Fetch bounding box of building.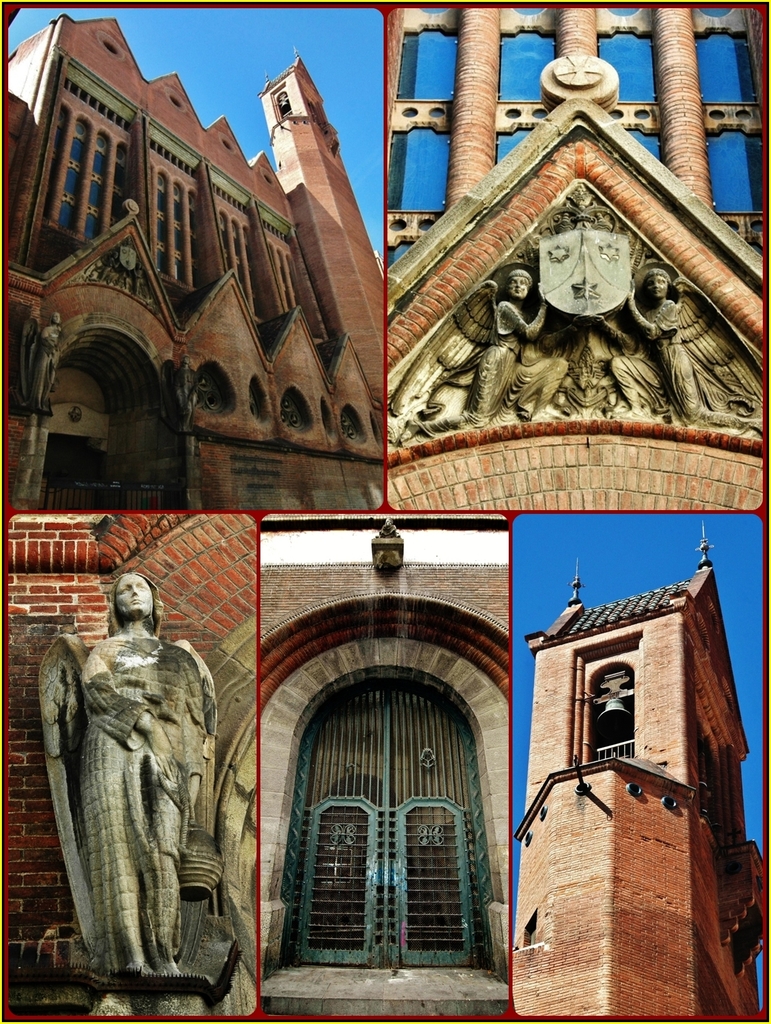
Bbox: (left=4, top=515, right=261, bottom=1023).
